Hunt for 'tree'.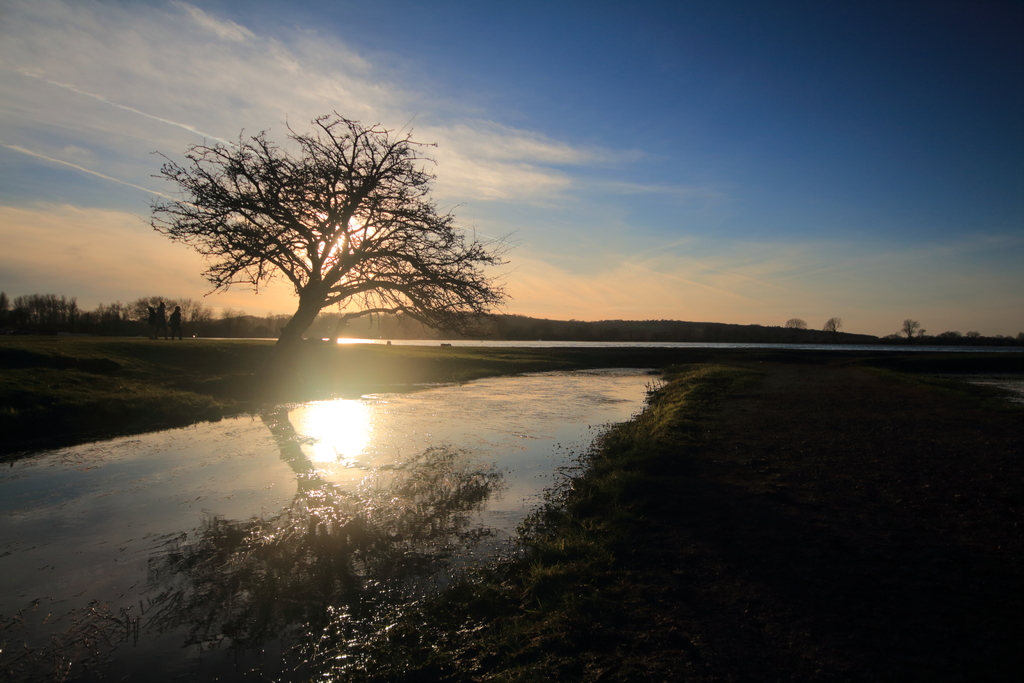
Hunted down at (x1=124, y1=288, x2=217, y2=339).
